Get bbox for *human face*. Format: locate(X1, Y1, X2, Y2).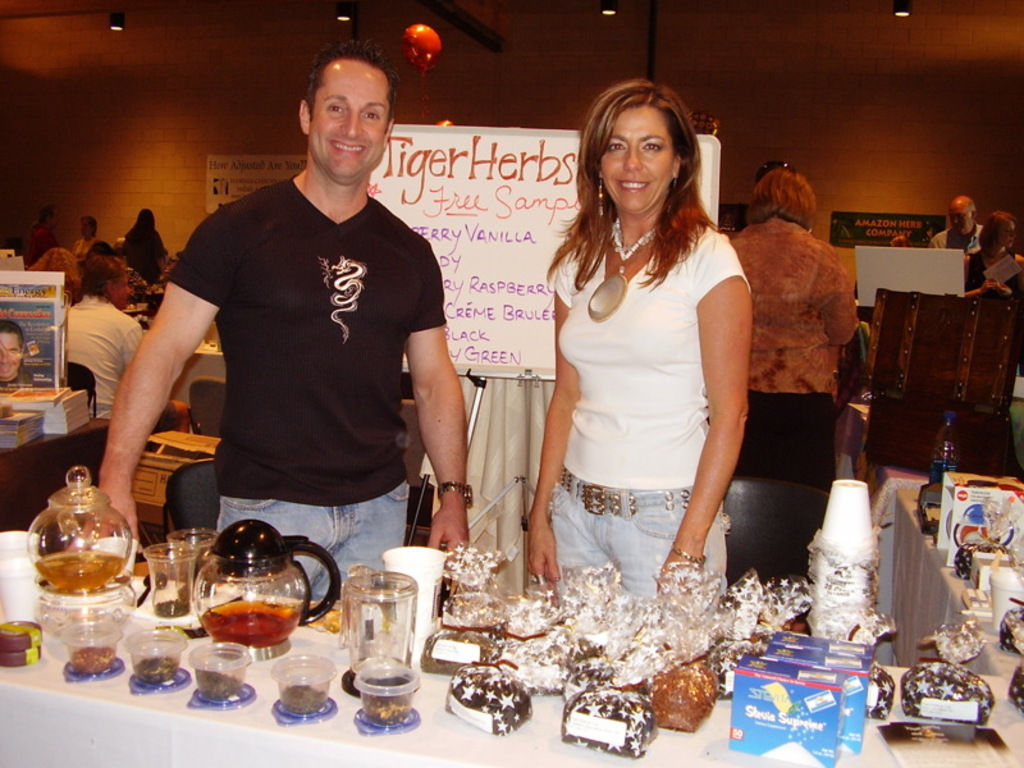
locate(599, 108, 676, 212).
